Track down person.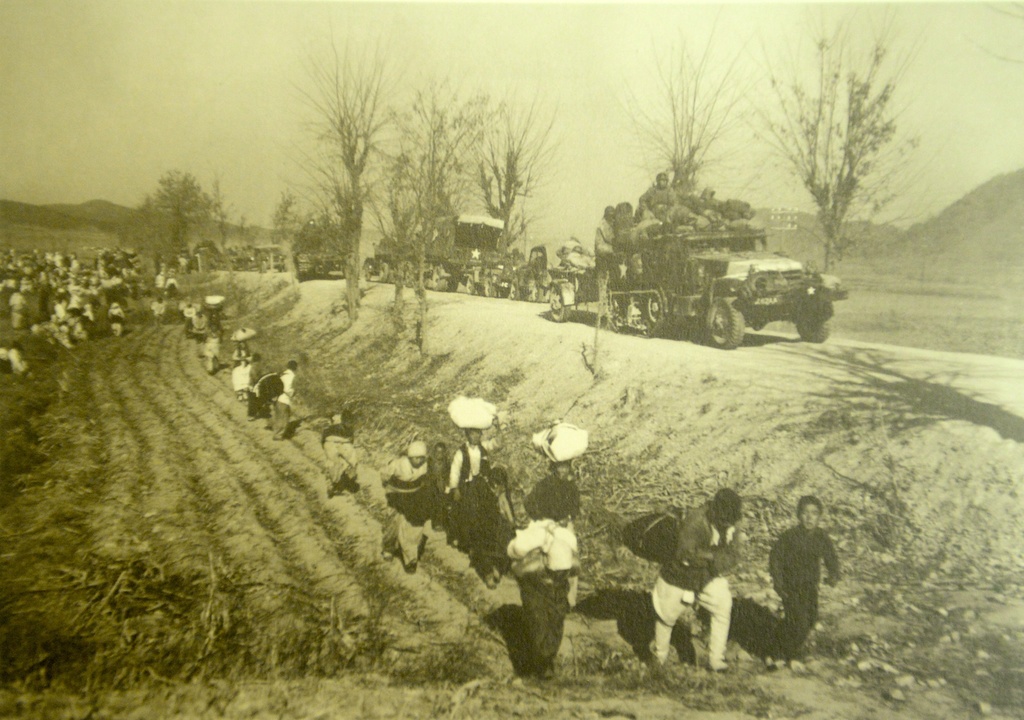
Tracked to x1=765 y1=498 x2=844 y2=669.
